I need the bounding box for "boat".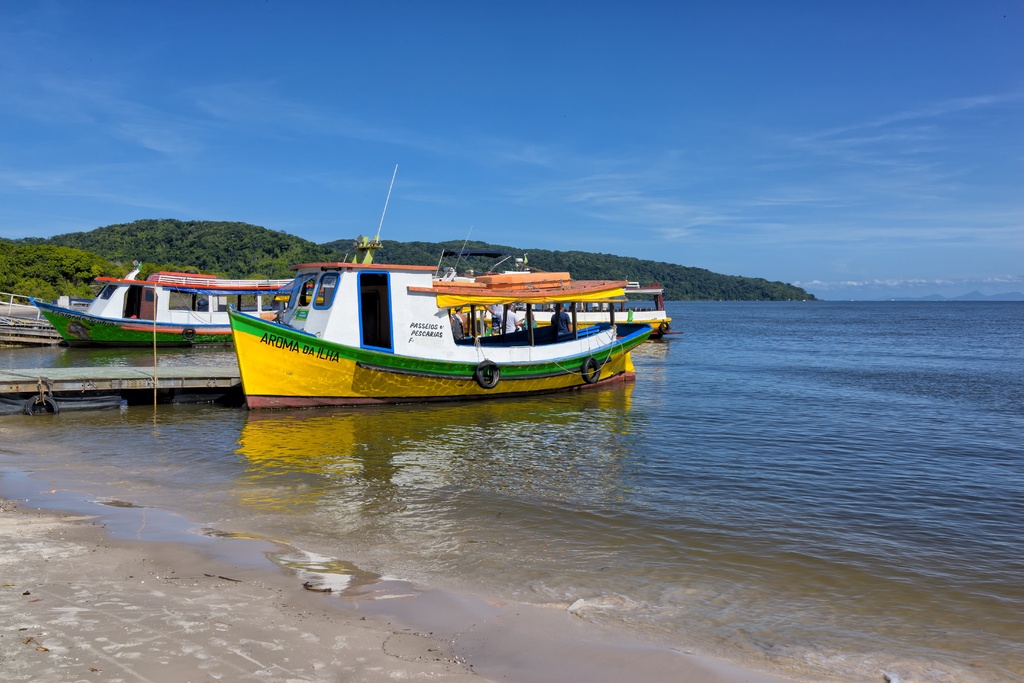
Here it is: x1=232 y1=225 x2=656 y2=414.
